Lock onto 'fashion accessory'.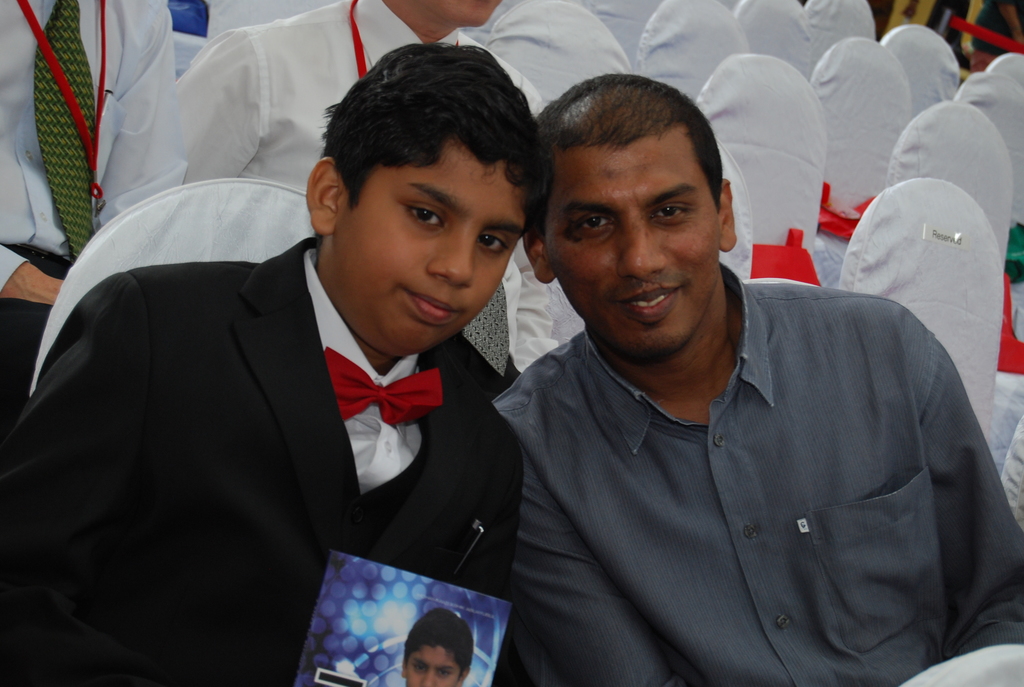
Locked: <box>325,347,442,432</box>.
